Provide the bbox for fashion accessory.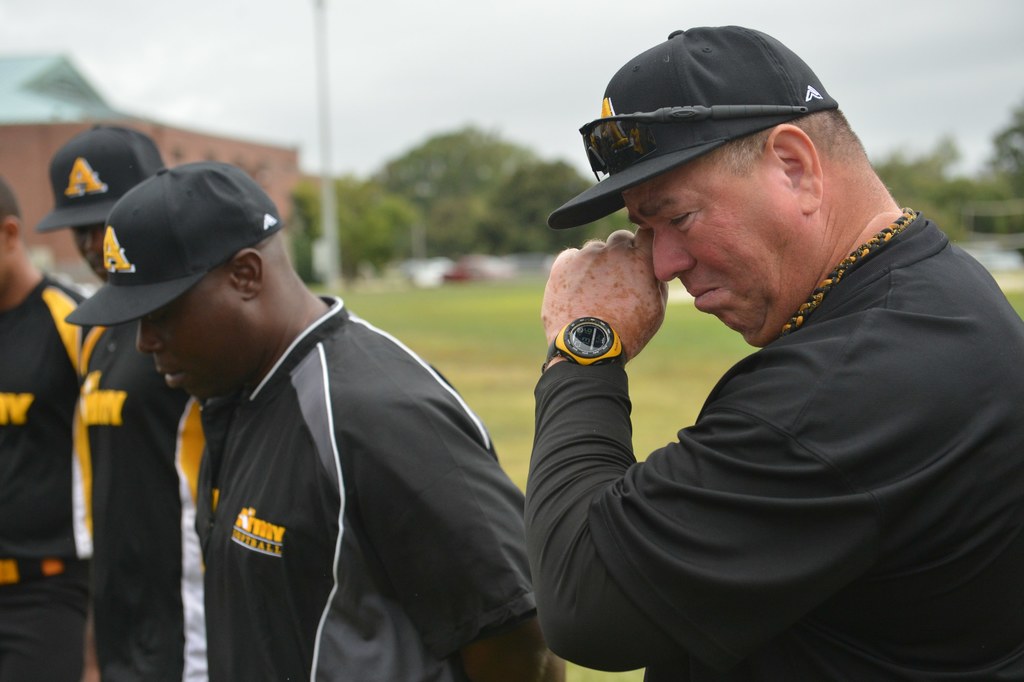
locate(56, 159, 284, 324).
